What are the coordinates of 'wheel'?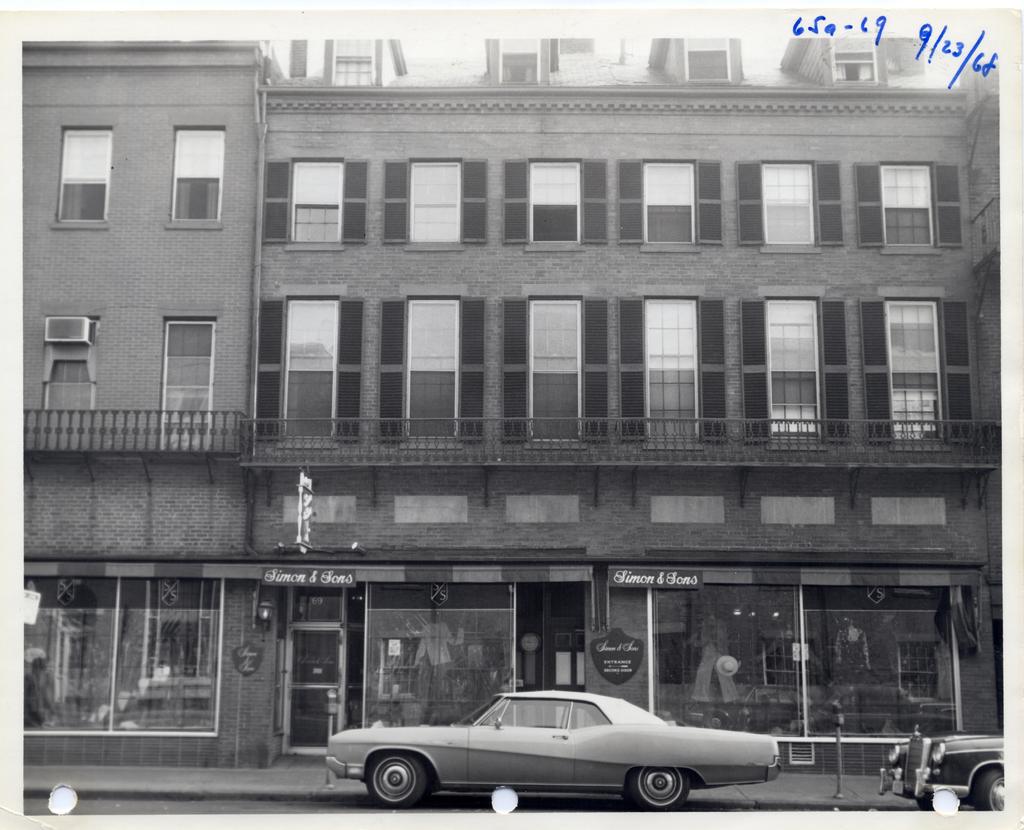
[630,758,685,808].
